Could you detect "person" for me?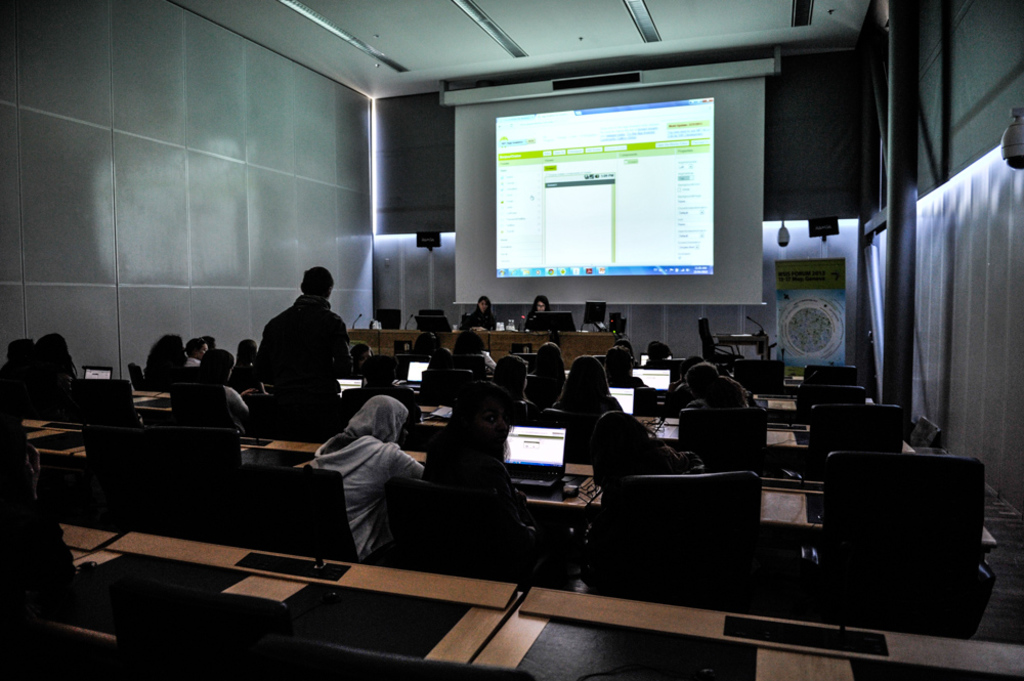
Detection result: 464:292:504:330.
